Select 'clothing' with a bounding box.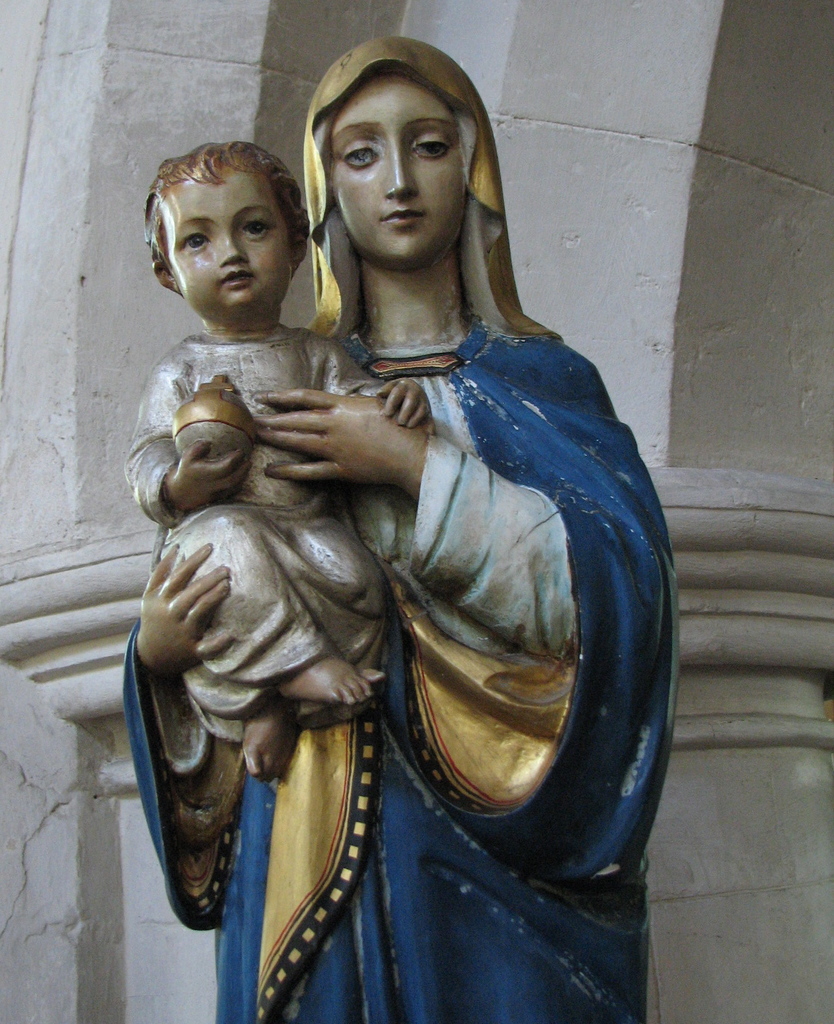
box=[123, 317, 391, 737].
